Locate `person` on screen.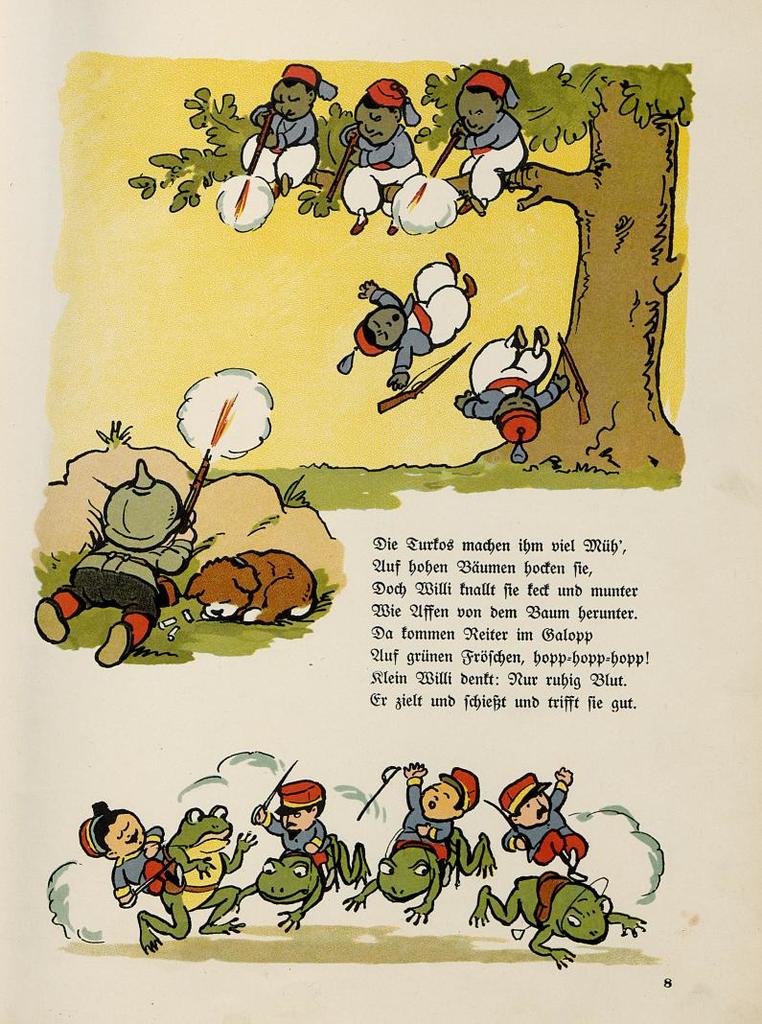
On screen at (left=456, top=326, right=569, bottom=462).
